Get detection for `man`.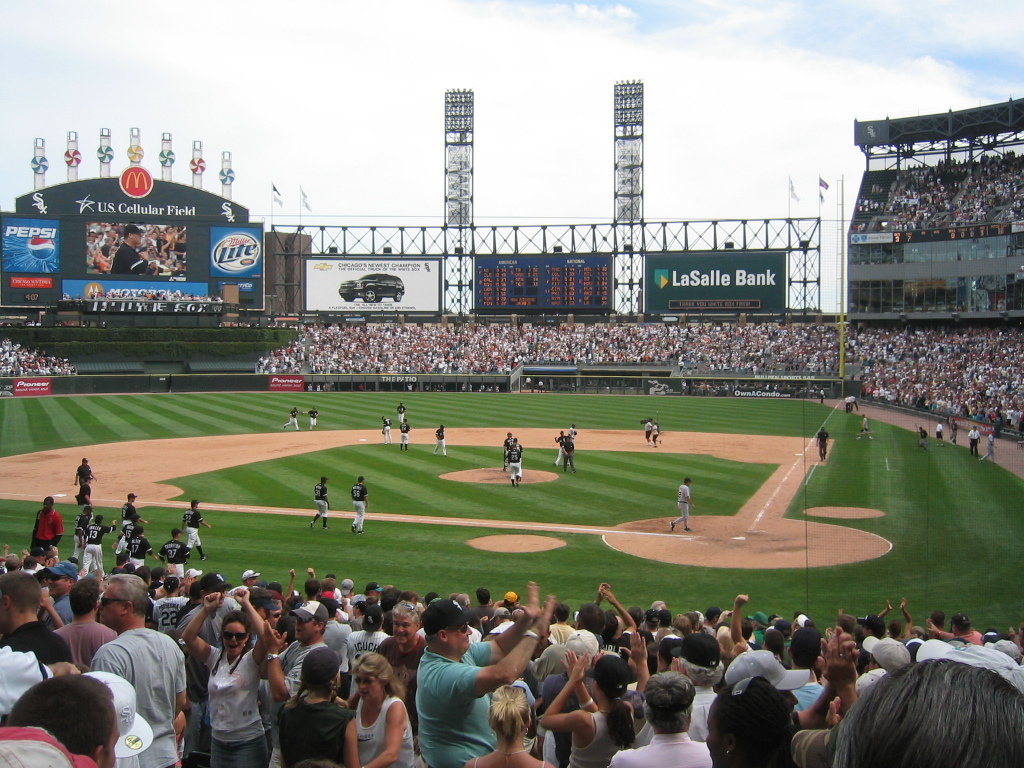
Detection: x1=396 y1=421 x2=410 y2=453.
